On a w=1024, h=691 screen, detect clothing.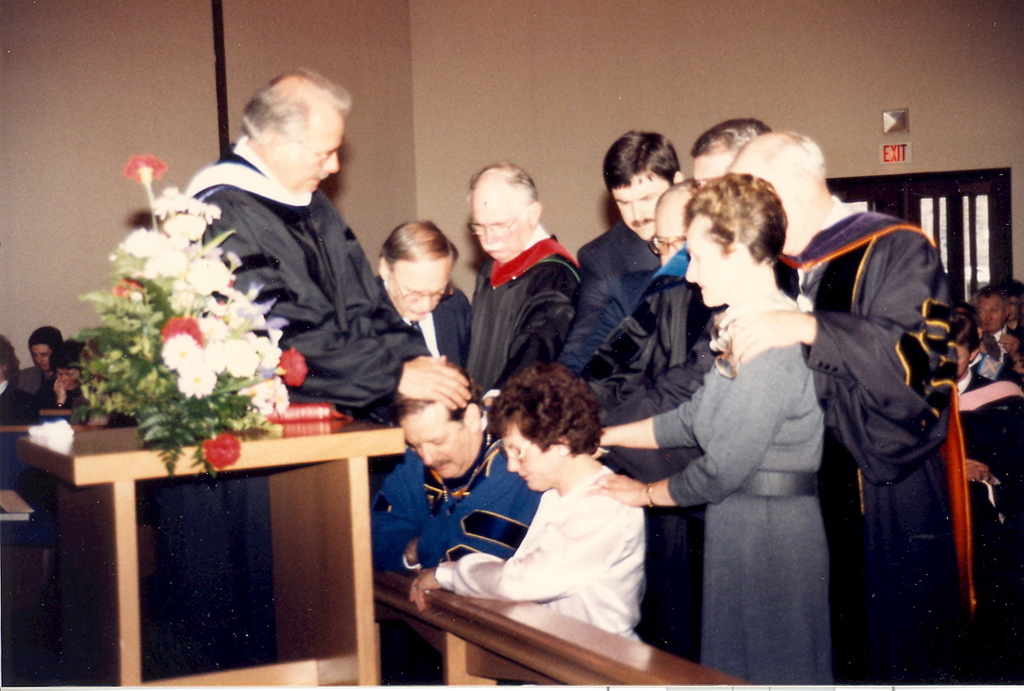
box=[376, 410, 547, 579].
